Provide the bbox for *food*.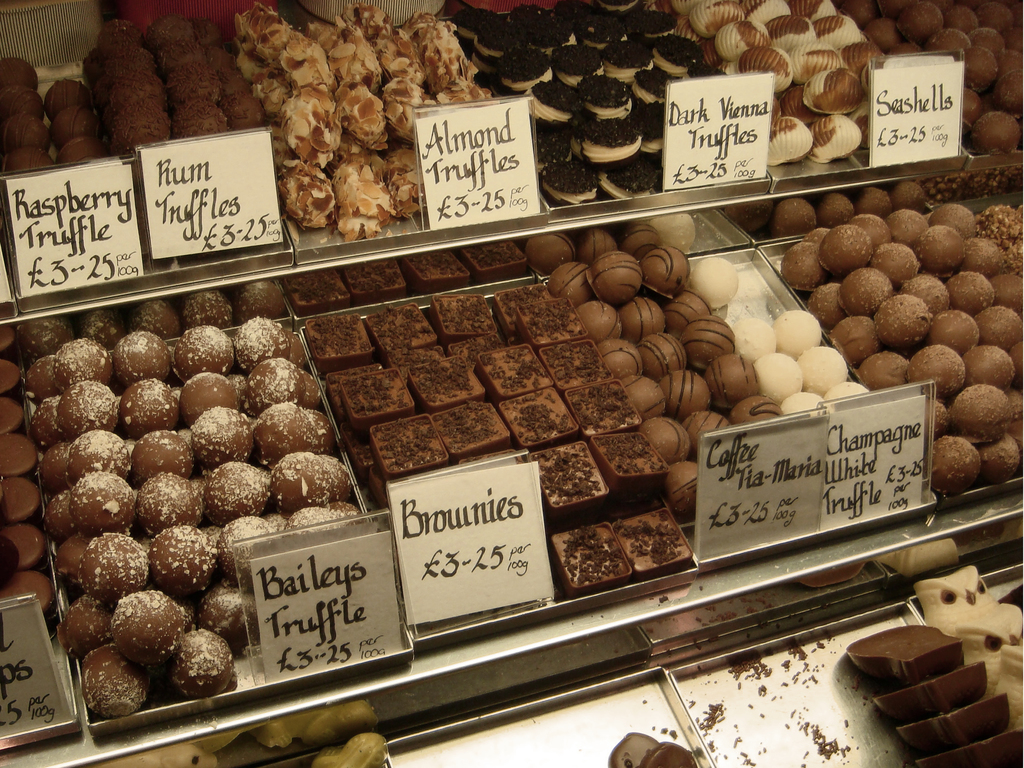
0, 53, 38, 84.
